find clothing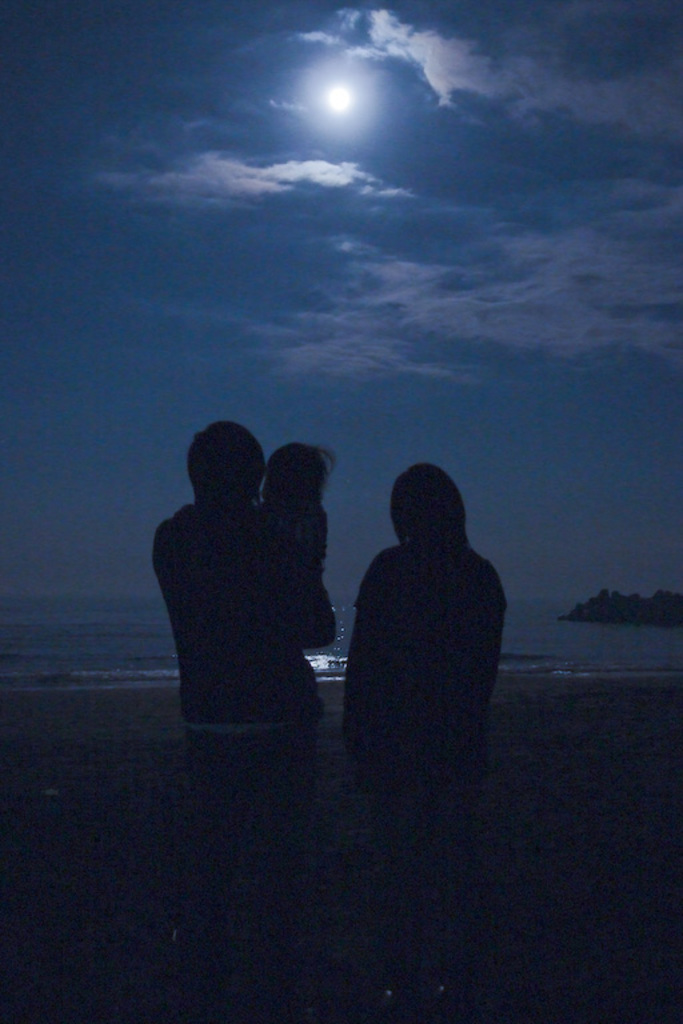
box=[346, 533, 514, 997]
